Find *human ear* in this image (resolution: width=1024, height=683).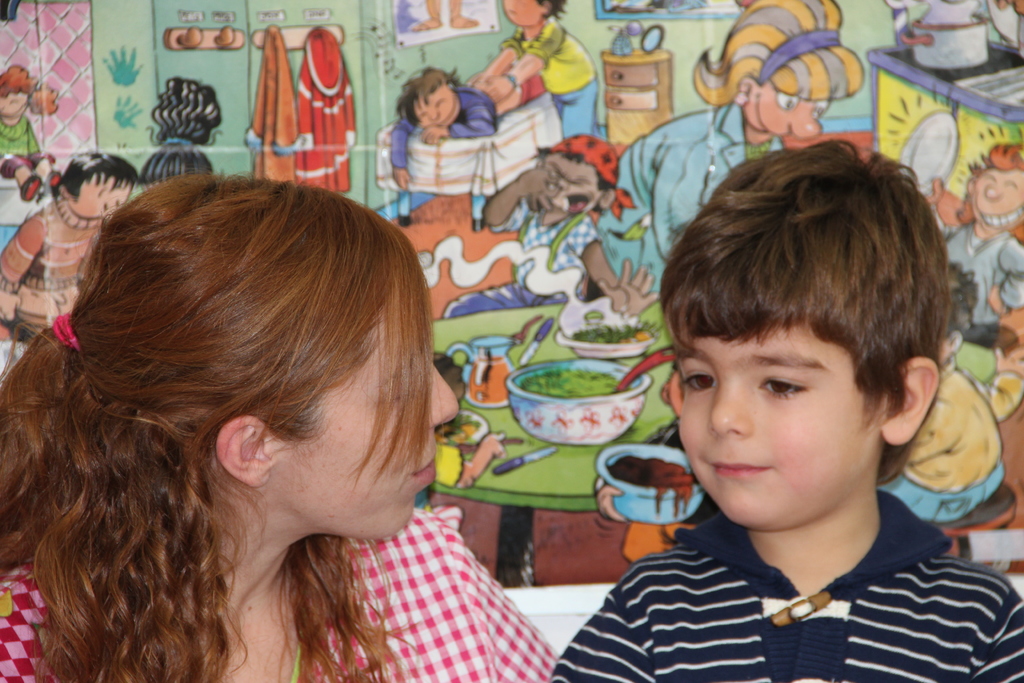
crop(881, 355, 941, 447).
